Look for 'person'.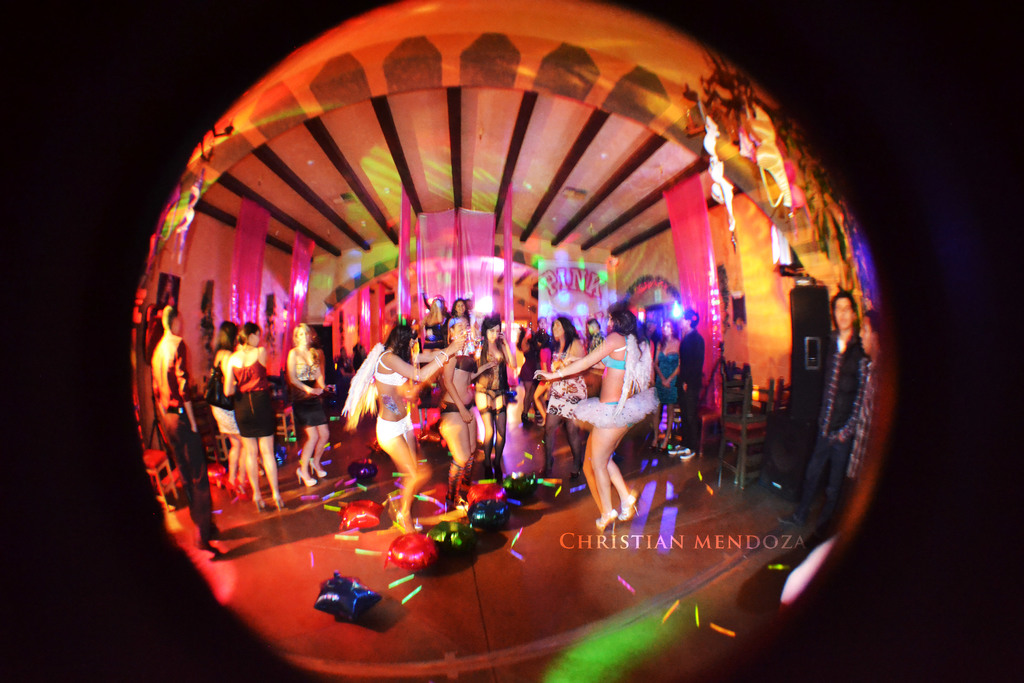
Found: 432 317 472 509.
